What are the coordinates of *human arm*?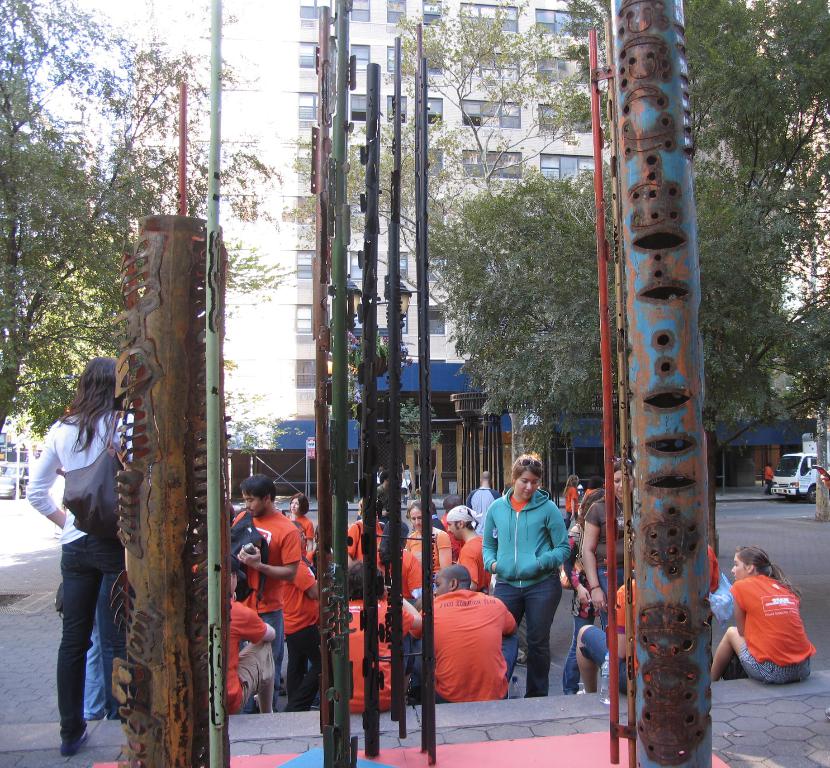
select_region(578, 504, 610, 610).
